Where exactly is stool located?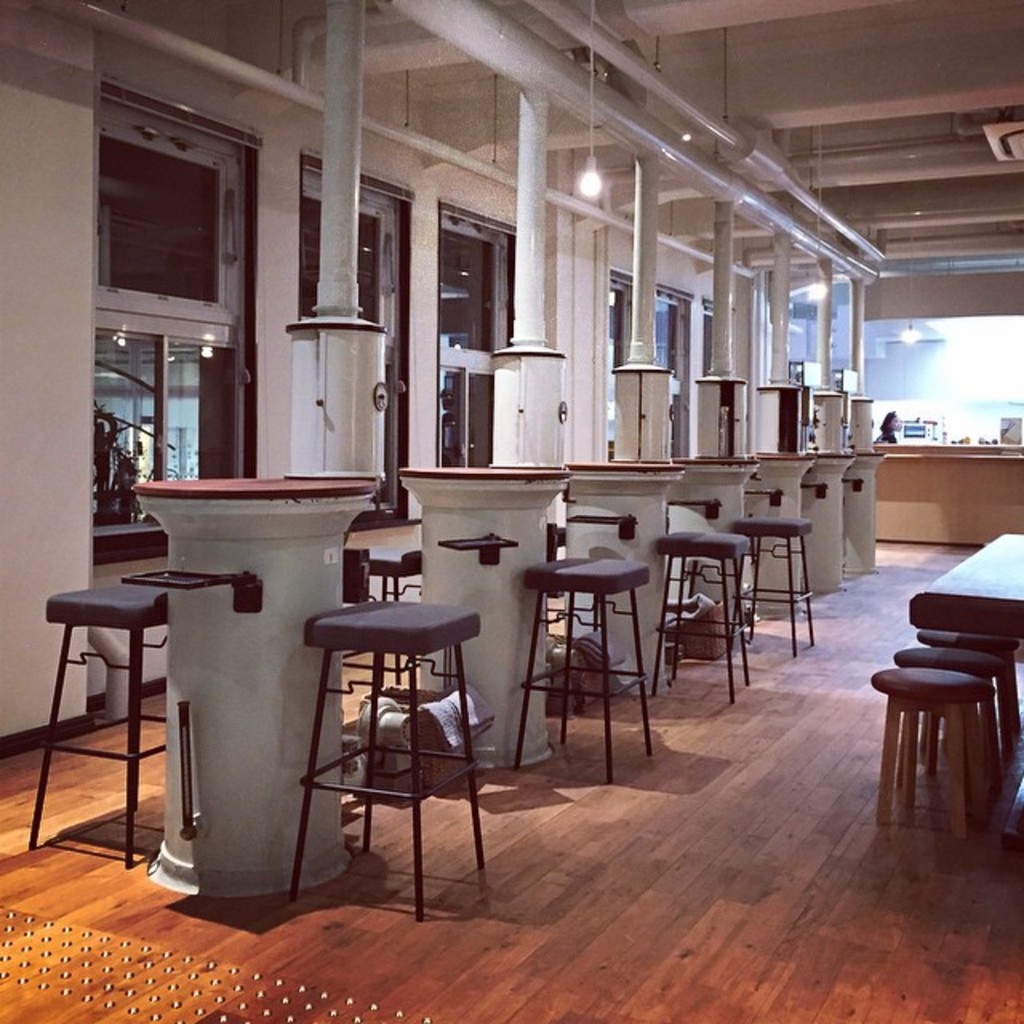
Its bounding box is 653 530 757 702.
